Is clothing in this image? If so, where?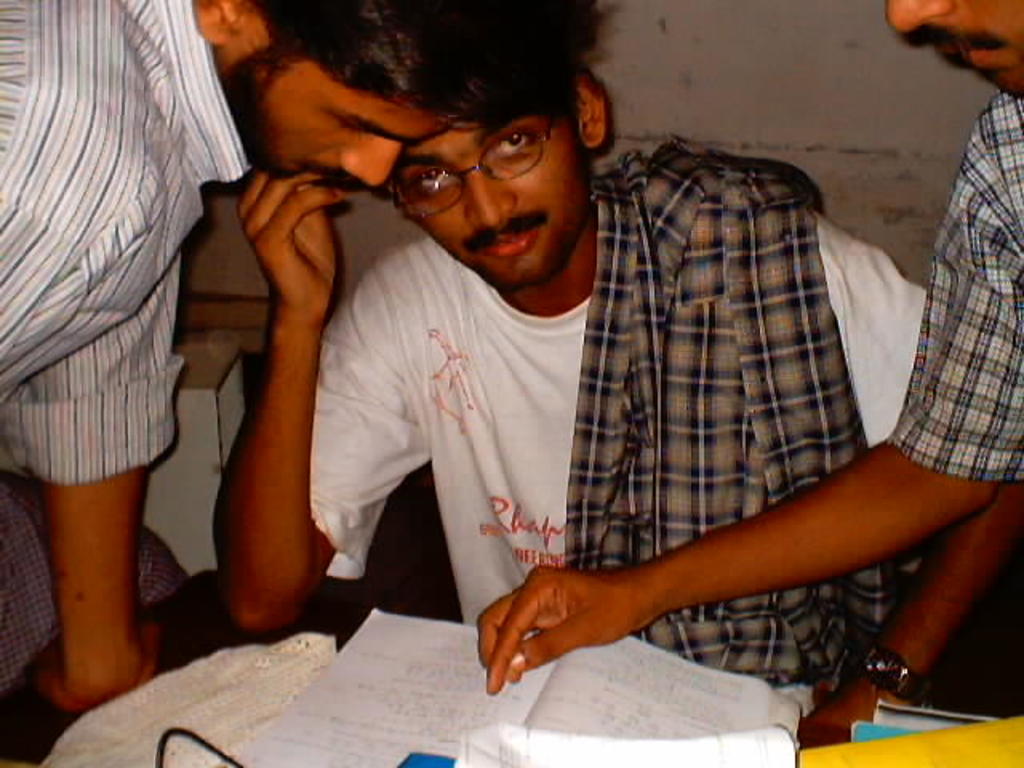
Yes, at region(298, 86, 934, 726).
